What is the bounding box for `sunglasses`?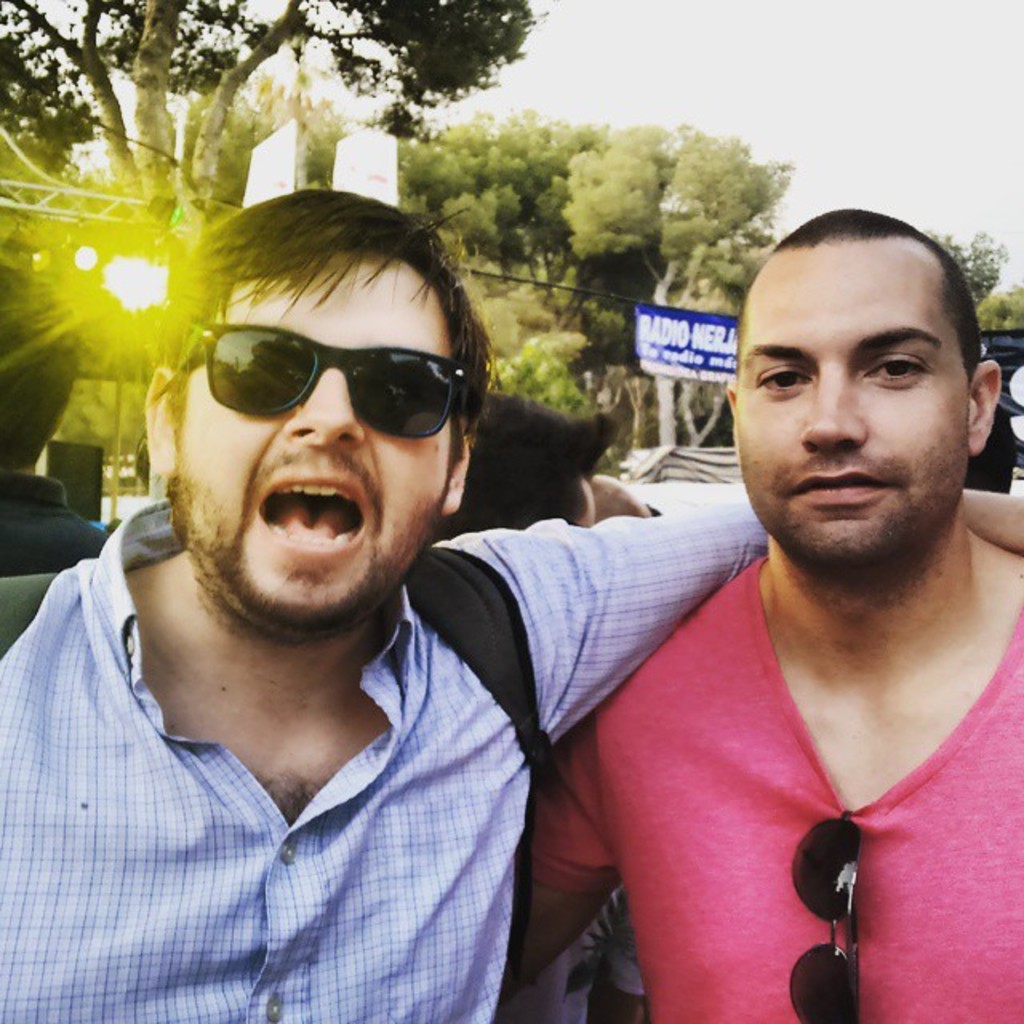
l=787, t=803, r=862, b=1022.
